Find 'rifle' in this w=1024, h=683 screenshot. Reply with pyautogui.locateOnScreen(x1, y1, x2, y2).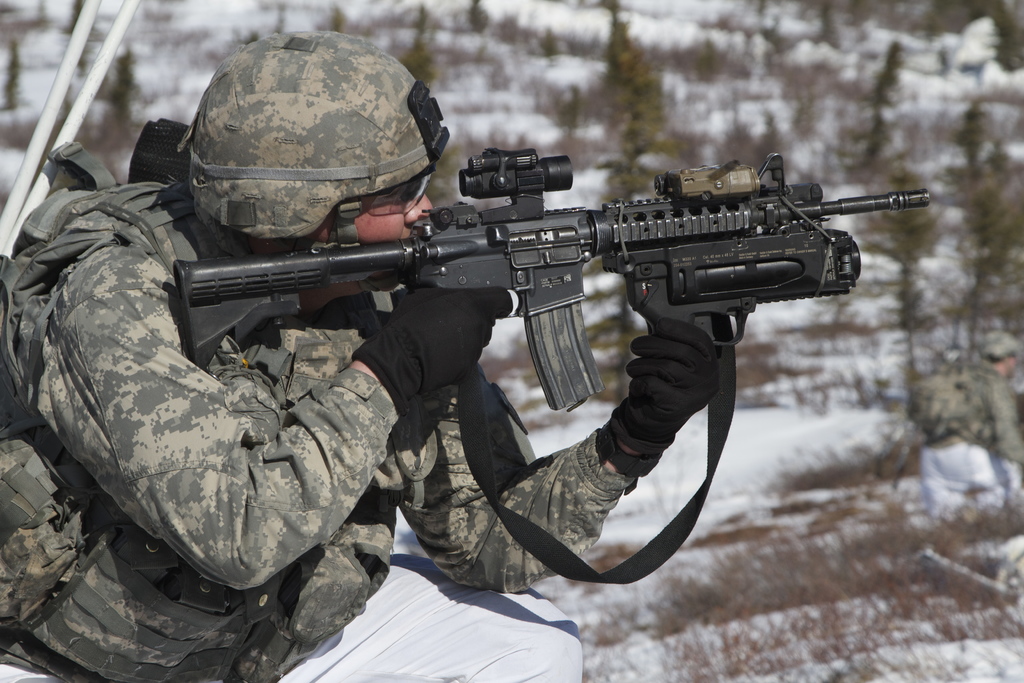
pyautogui.locateOnScreen(175, 151, 931, 406).
